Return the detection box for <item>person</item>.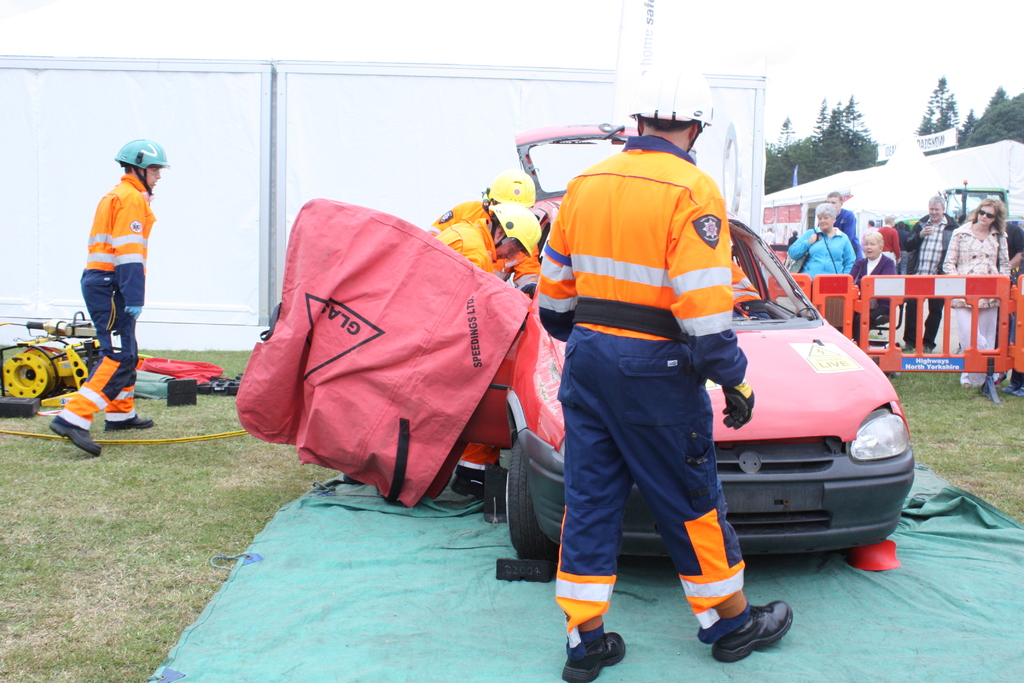
(784,194,1023,355).
